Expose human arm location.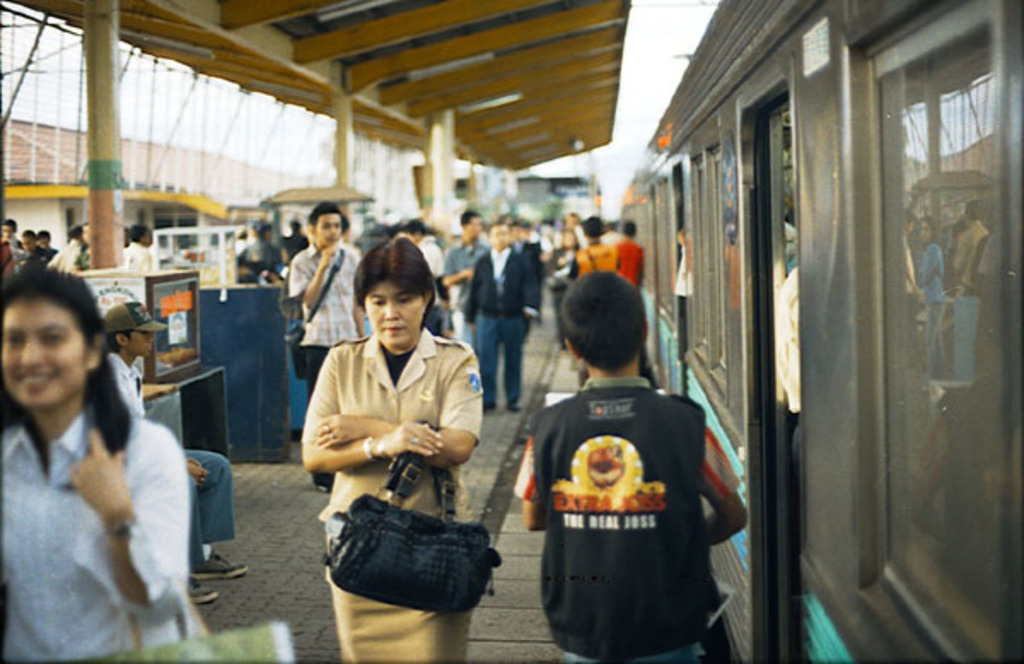
Exposed at 521, 244, 543, 335.
